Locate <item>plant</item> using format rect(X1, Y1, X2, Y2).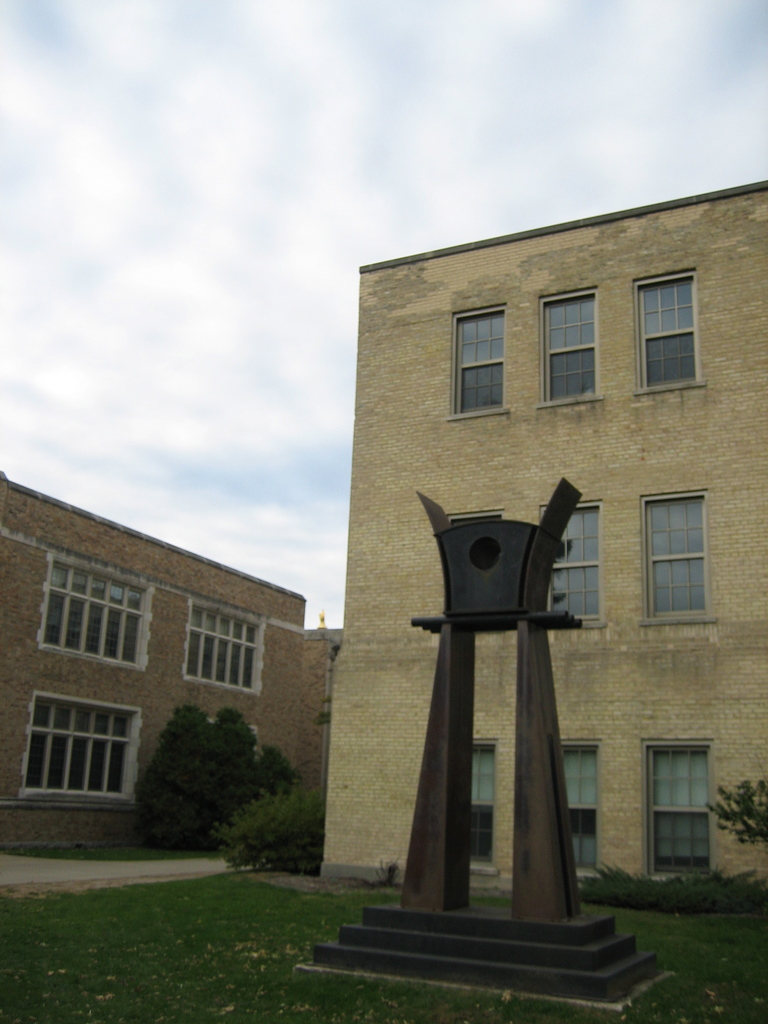
rect(694, 778, 767, 848).
